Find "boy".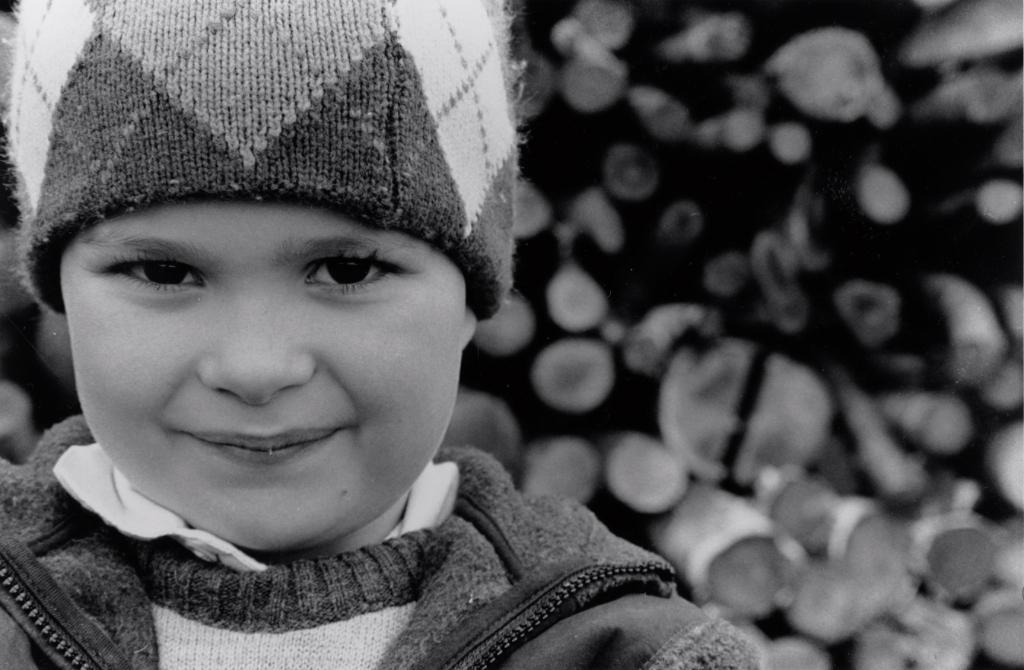
box(0, 0, 764, 669).
